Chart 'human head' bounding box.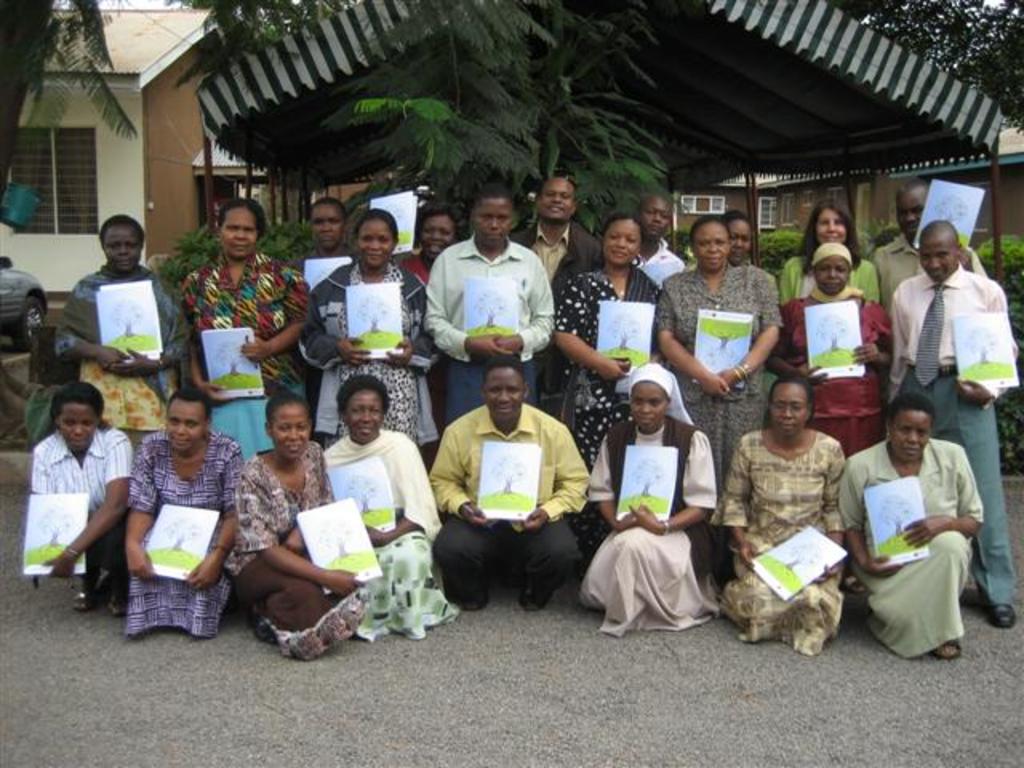
Charted: rect(309, 195, 349, 251).
